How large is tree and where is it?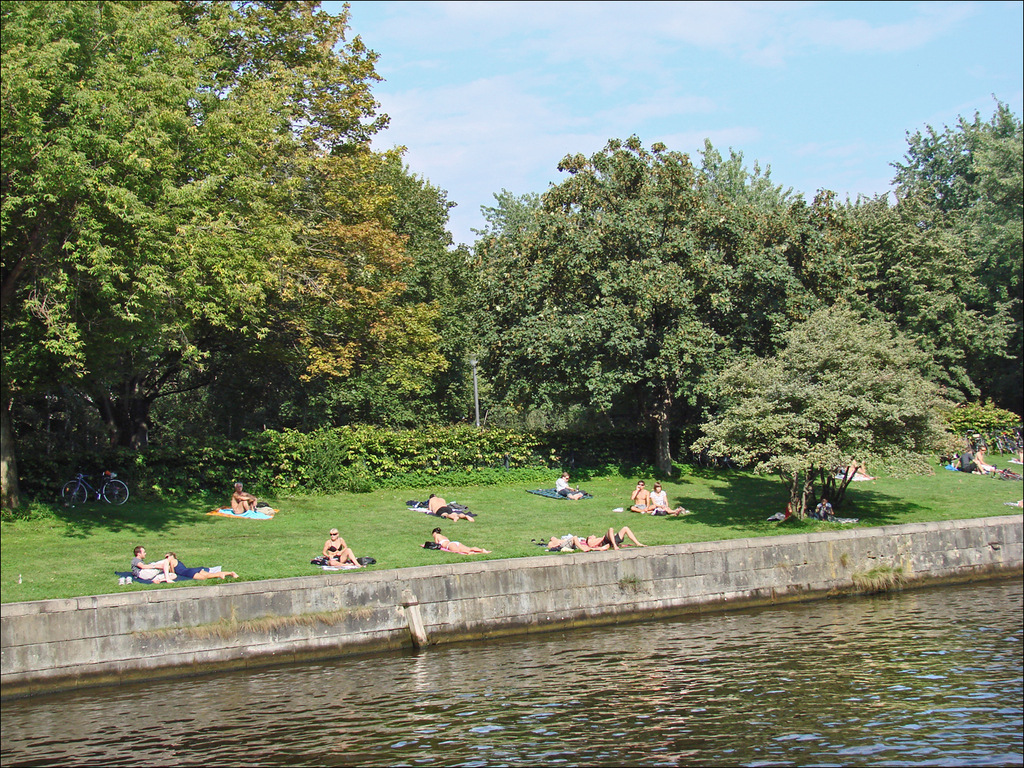
Bounding box: bbox=(689, 298, 932, 523).
